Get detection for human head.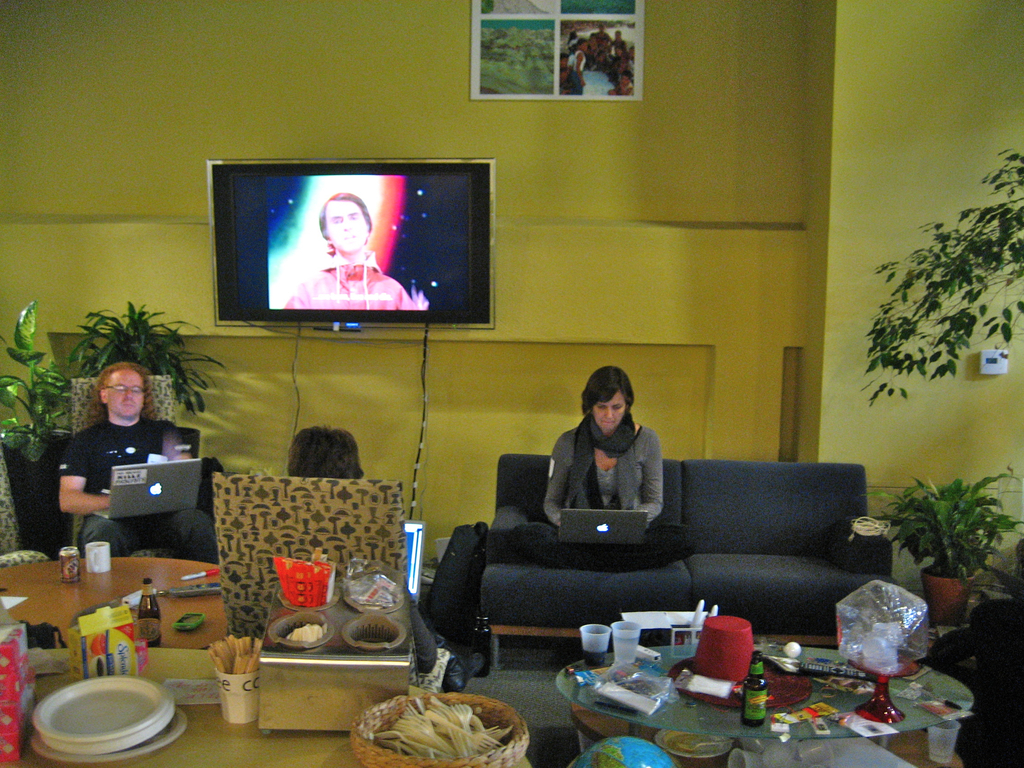
Detection: {"x1": 573, "y1": 363, "x2": 636, "y2": 431}.
